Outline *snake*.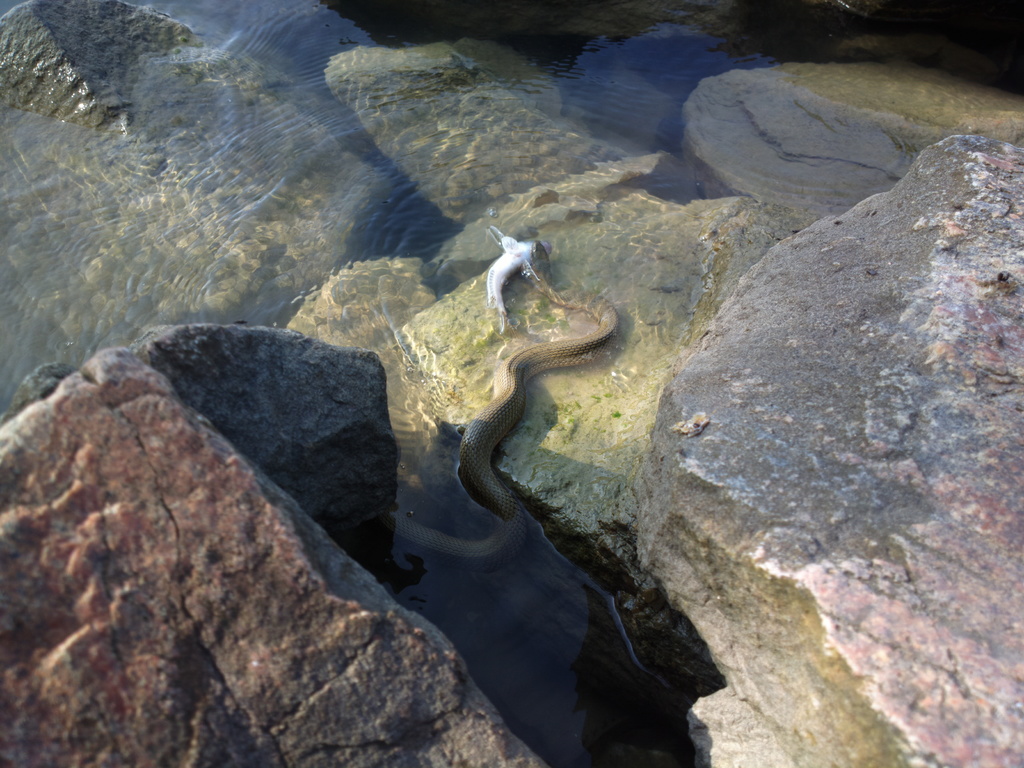
Outline: (369, 237, 619, 565).
